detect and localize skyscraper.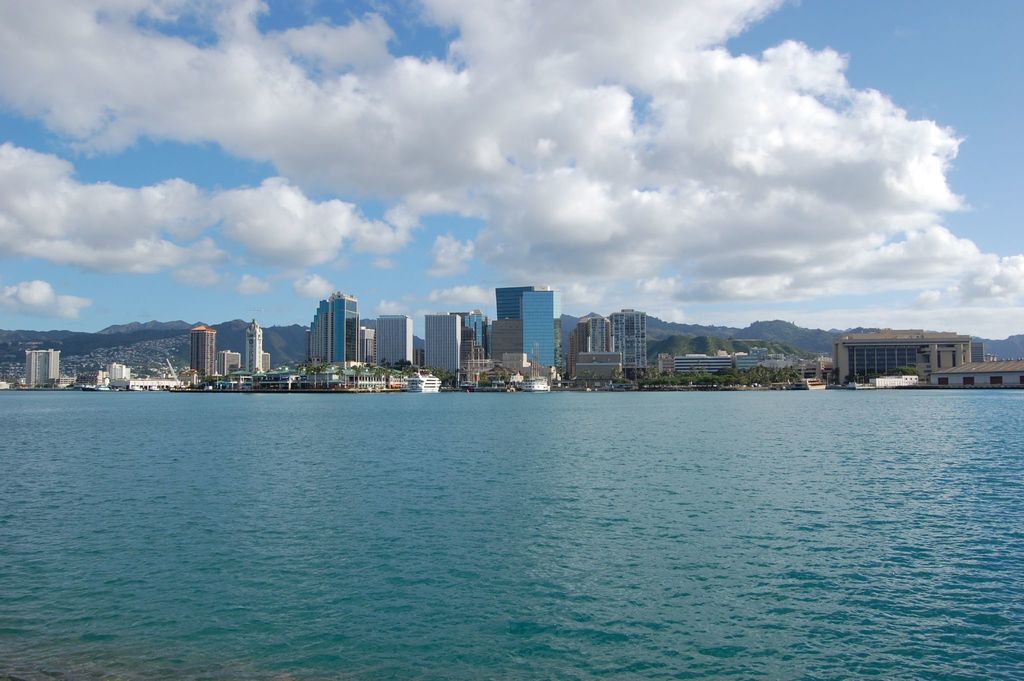
Localized at box(193, 325, 220, 373).
